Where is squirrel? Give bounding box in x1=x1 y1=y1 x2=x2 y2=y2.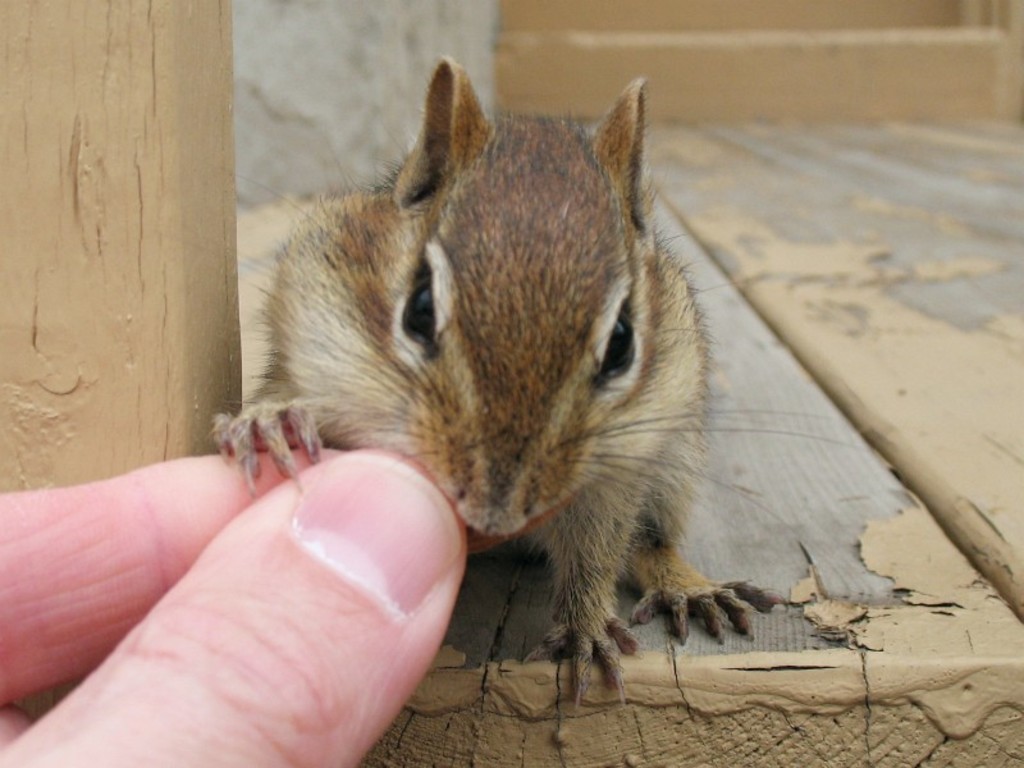
x1=210 y1=52 x2=876 y2=713.
